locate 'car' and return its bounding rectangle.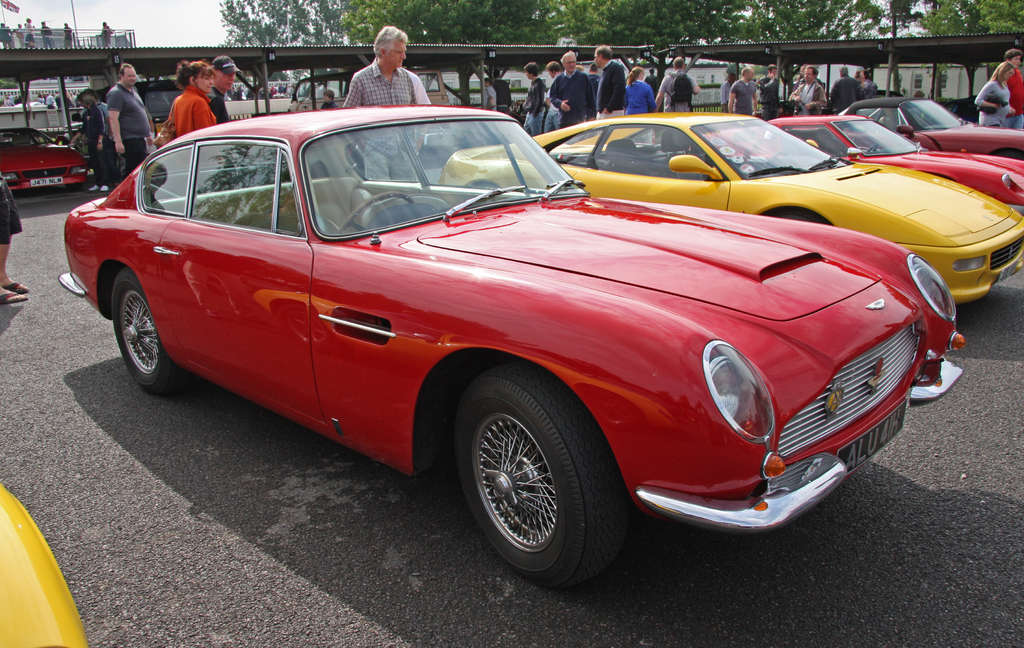
detection(0, 124, 86, 193).
